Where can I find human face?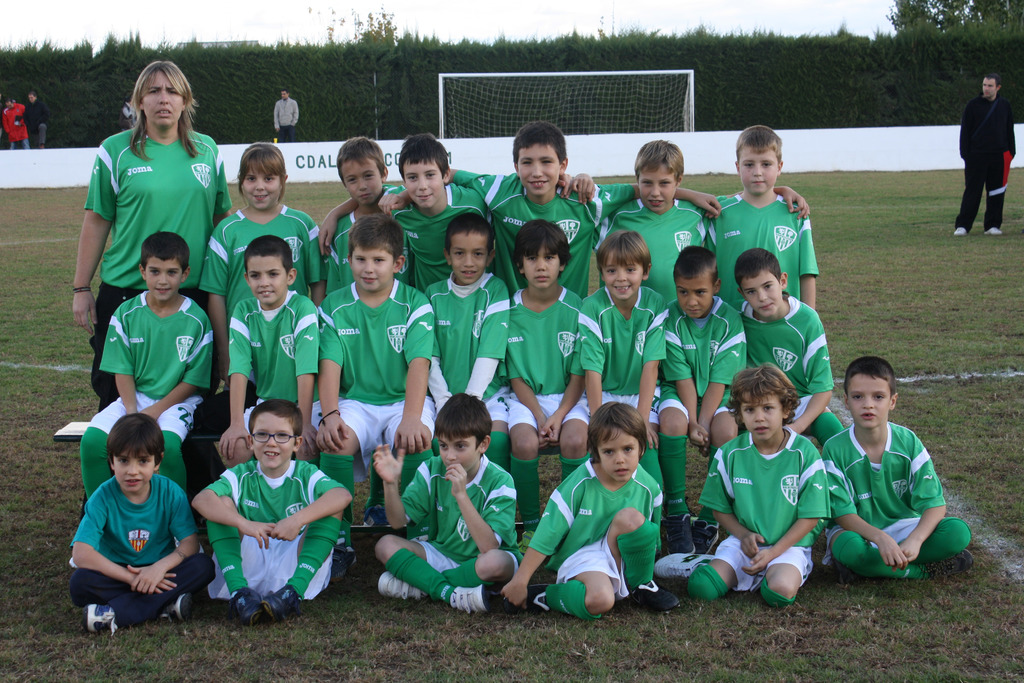
You can find it at (left=339, top=158, right=382, bottom=206).
